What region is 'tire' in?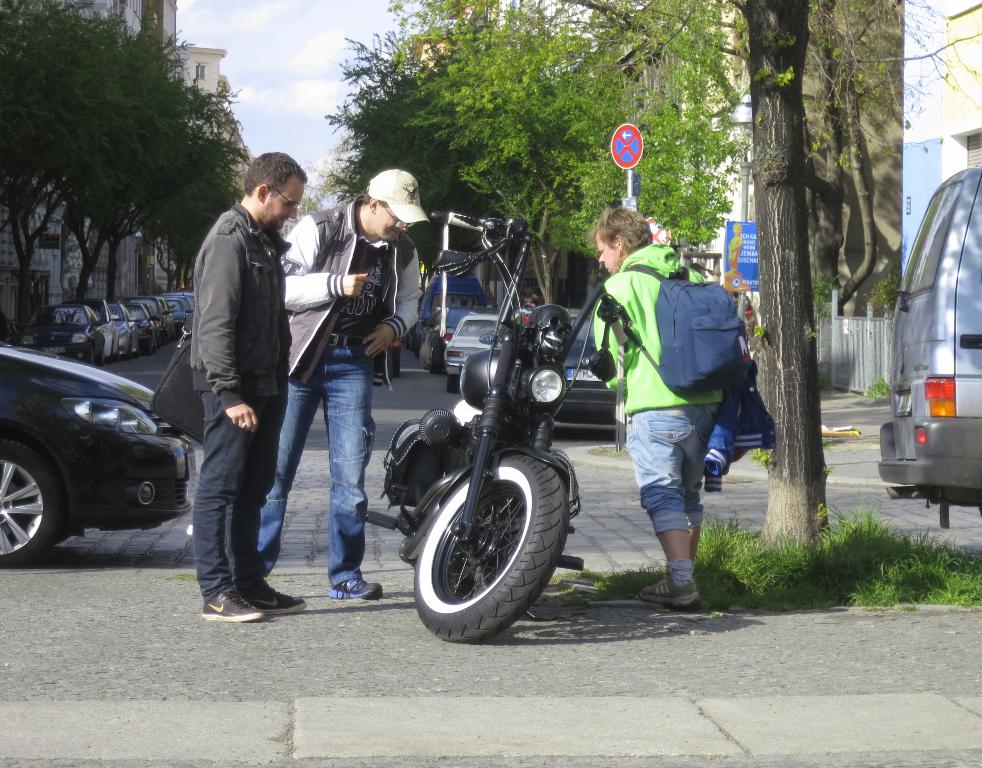
crop(418, 345, 430, 374).
